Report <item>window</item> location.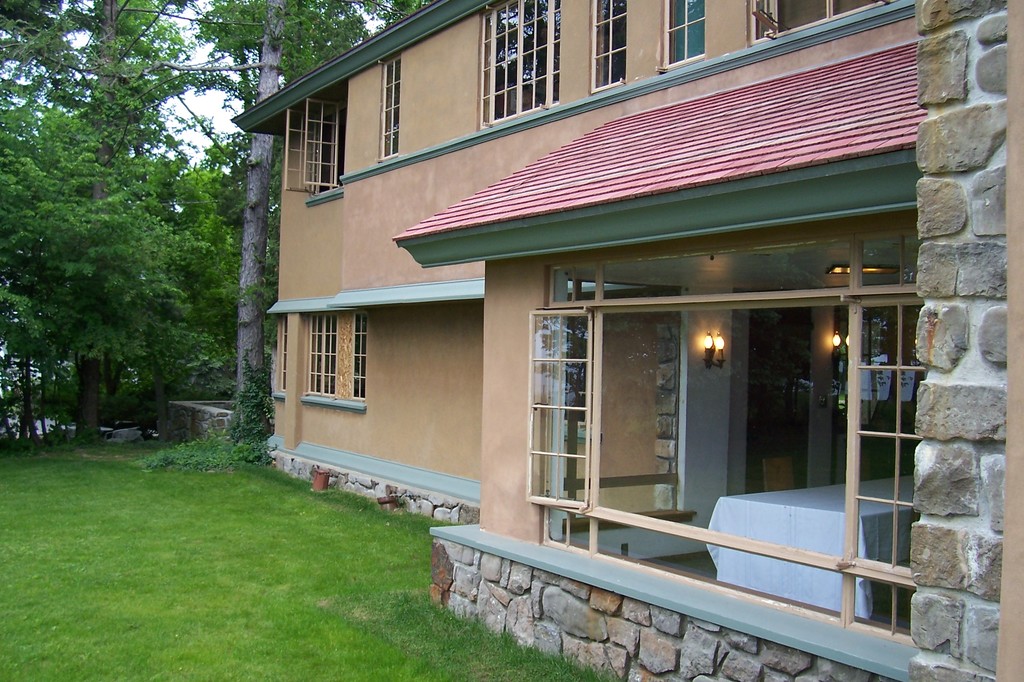
Report: {"x1": 383, "y1": 59, "x2": 397, "y2": 154}.
